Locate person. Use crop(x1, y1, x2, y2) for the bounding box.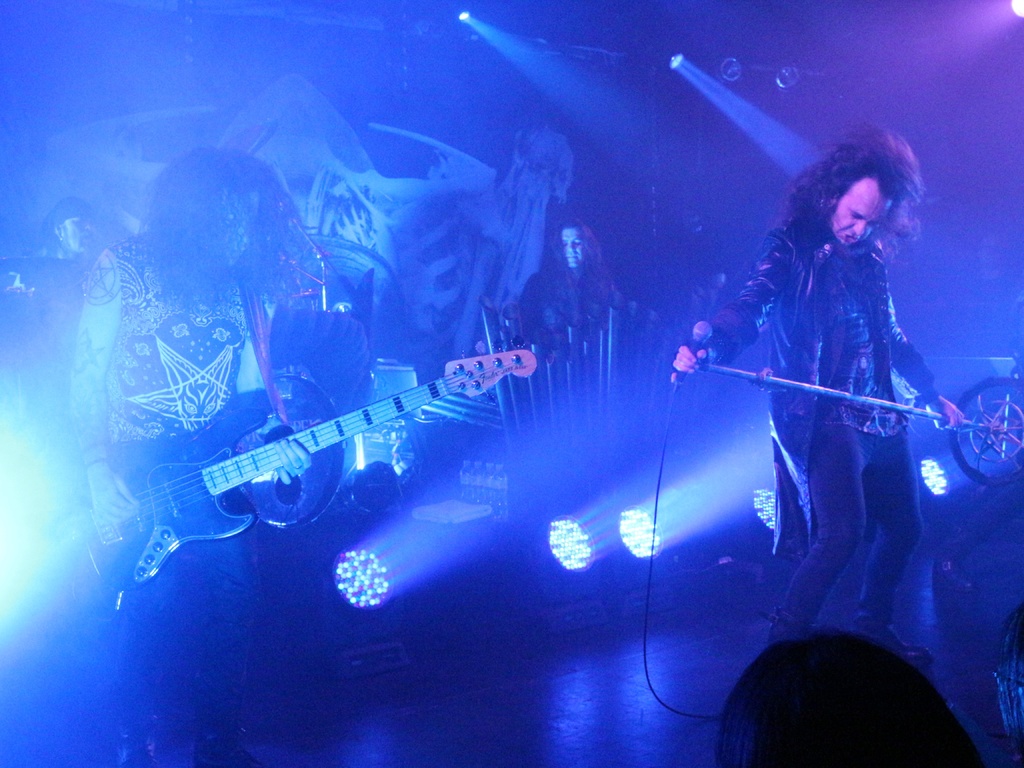
crop(68, 146, 300, 767).
